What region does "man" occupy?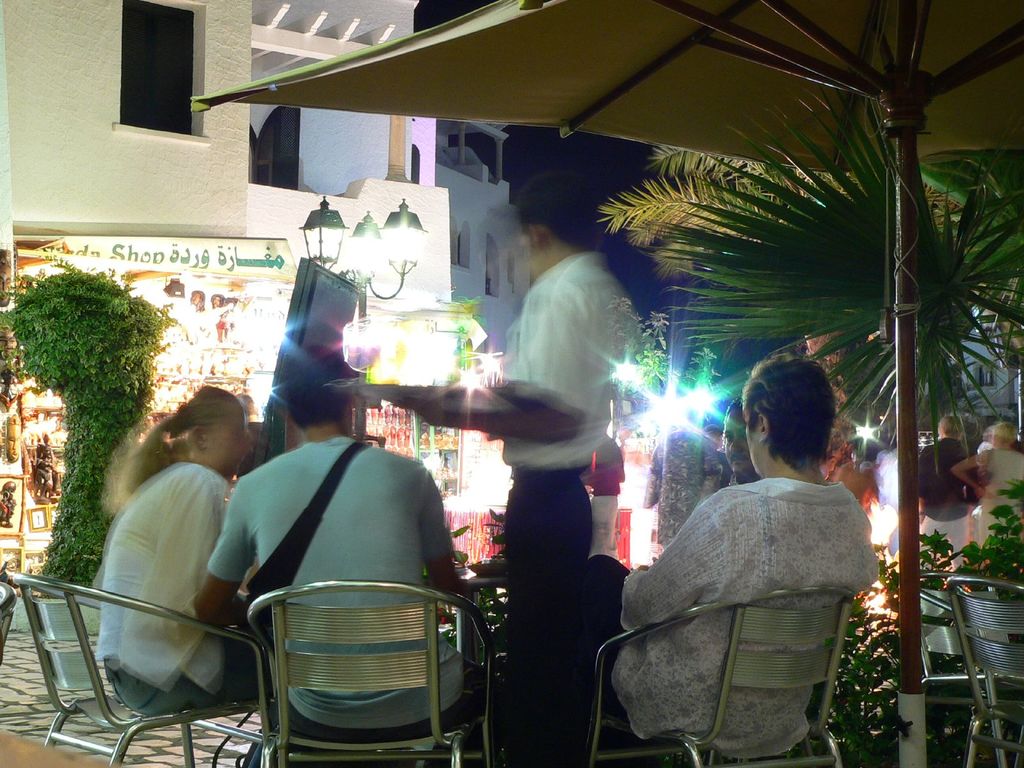
<box>444,170,652,767</box>.
